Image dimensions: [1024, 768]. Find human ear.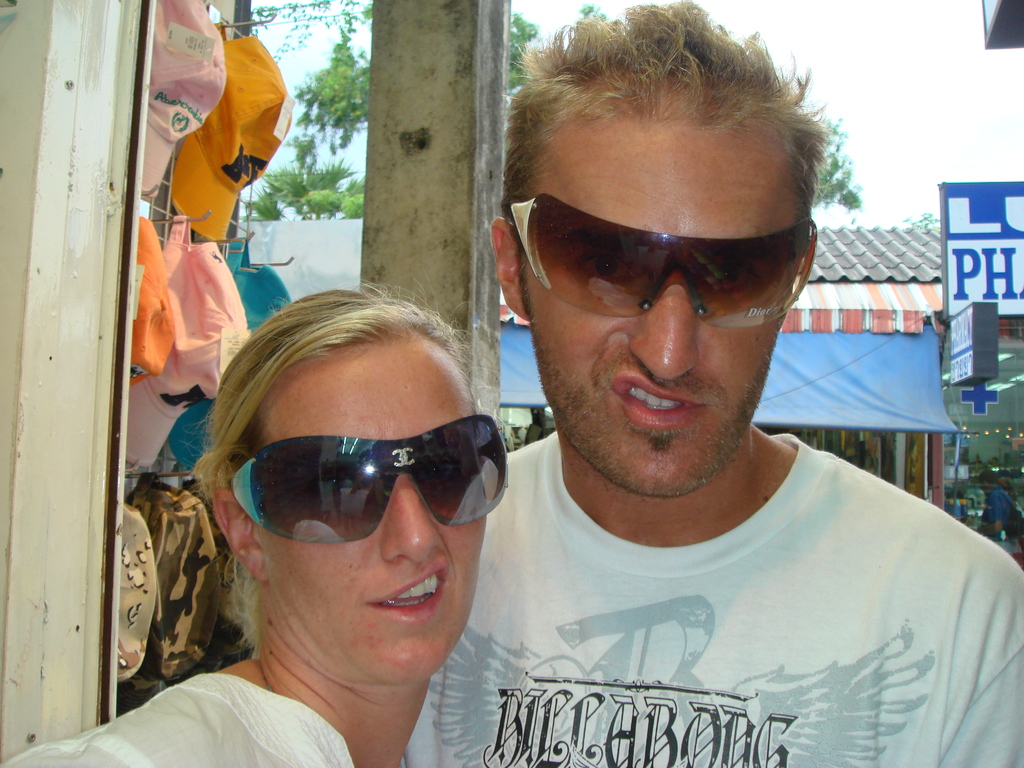
[488,214,530,323].
